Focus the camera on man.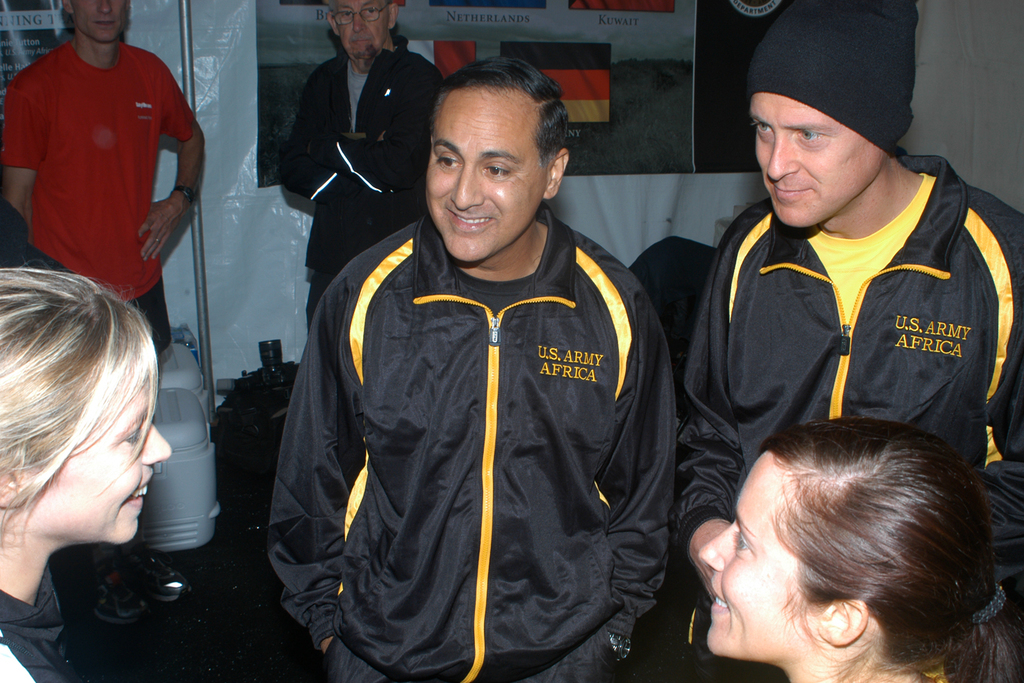
Focus region: l=668, t=0, r=1023, b=682.
